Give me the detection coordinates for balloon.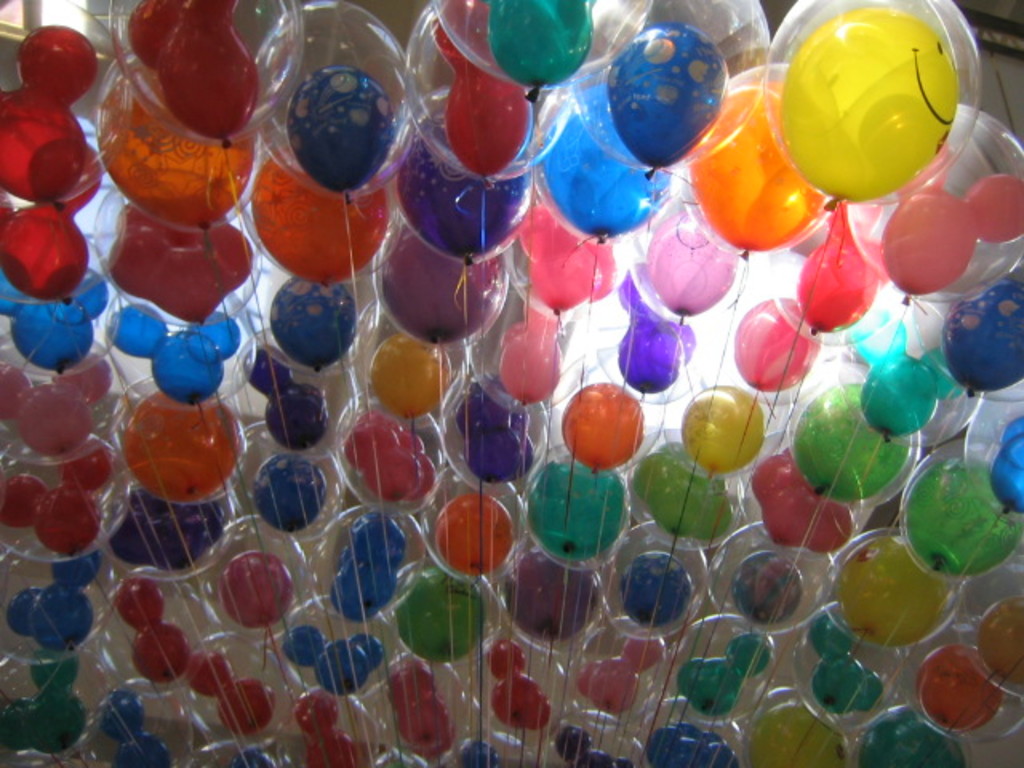
x1=792, y1=197, x2=888, y2=336.
